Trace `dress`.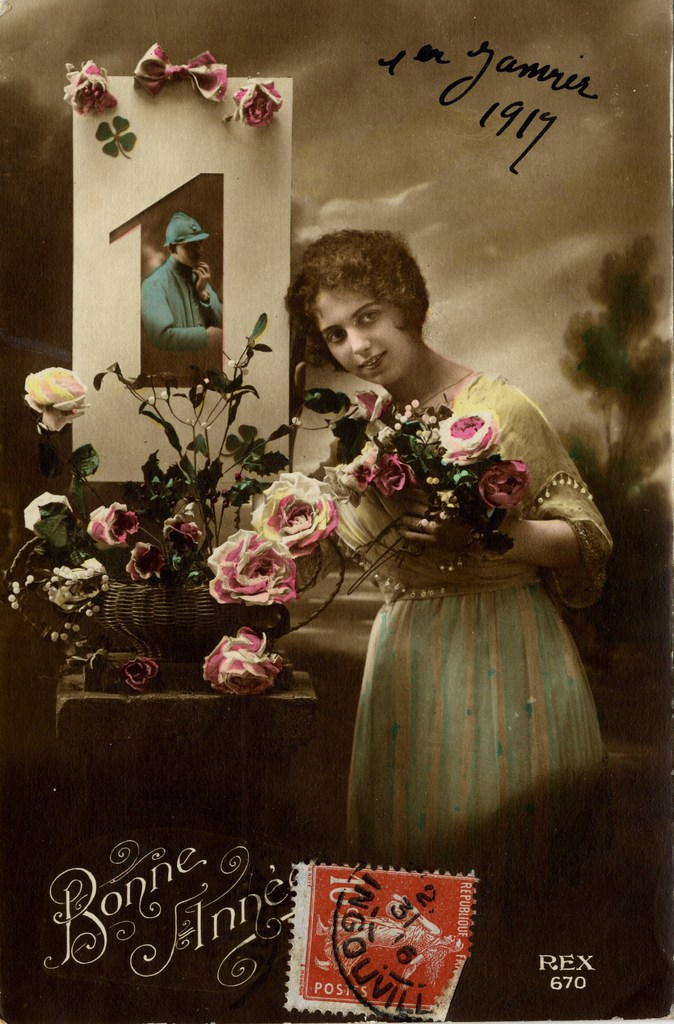
Traced to detection(337, 369, 625, 881).
